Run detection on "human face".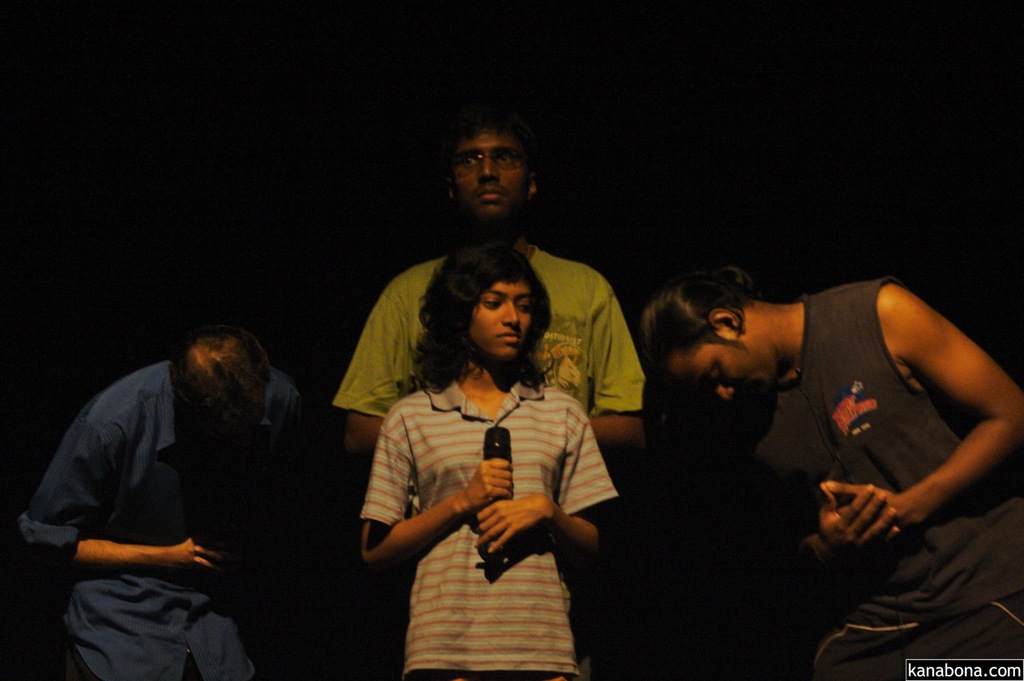
Result: Rect(458, 131, 530, 218).
